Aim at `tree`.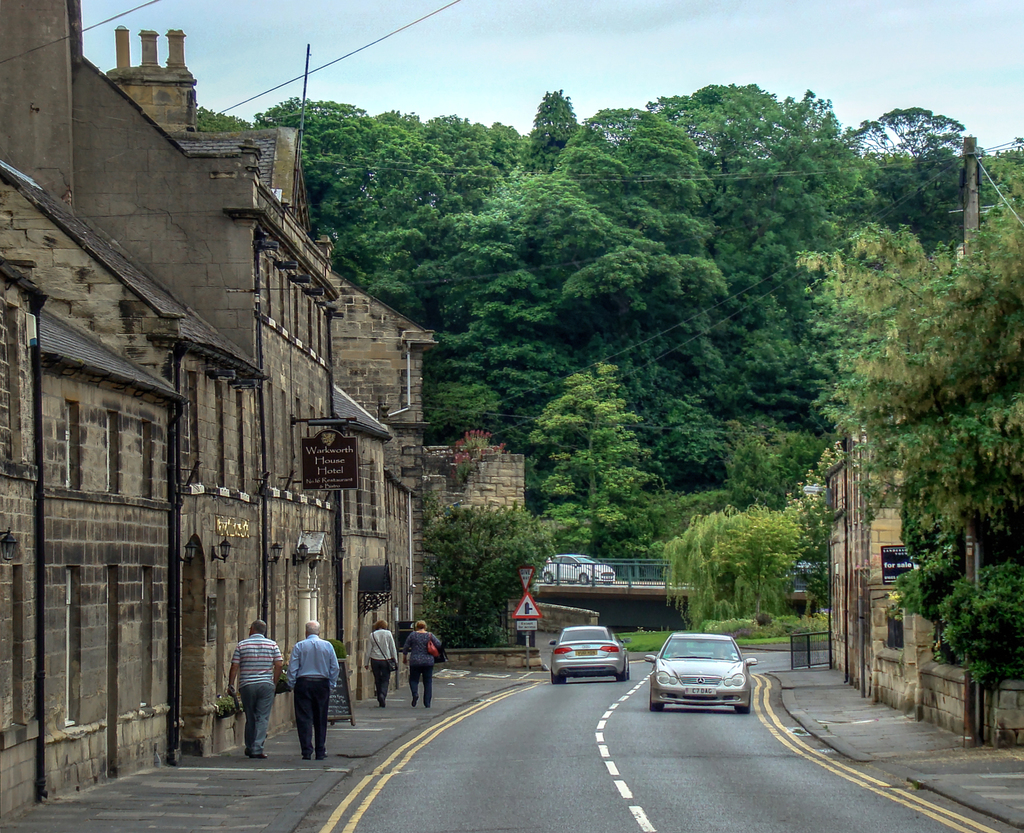
Aimed at (left=659, top=496, right=826, bottom=639).
